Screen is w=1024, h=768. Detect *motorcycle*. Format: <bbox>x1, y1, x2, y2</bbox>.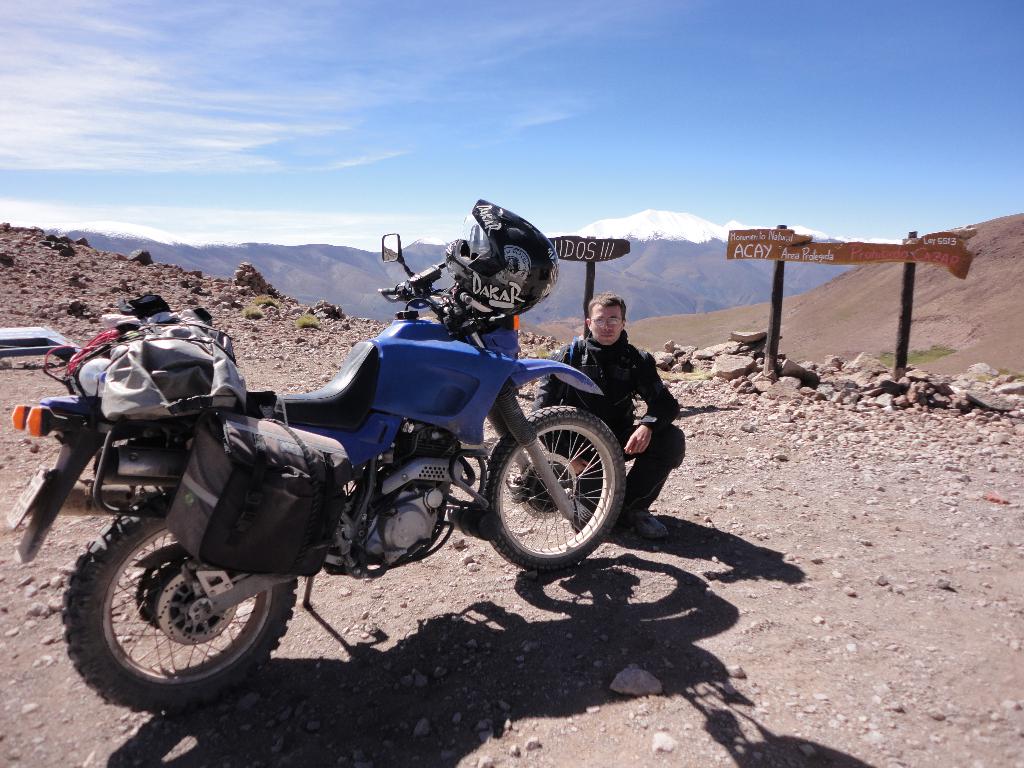
<bbox>58, 249, 654, 708</bbox>.
